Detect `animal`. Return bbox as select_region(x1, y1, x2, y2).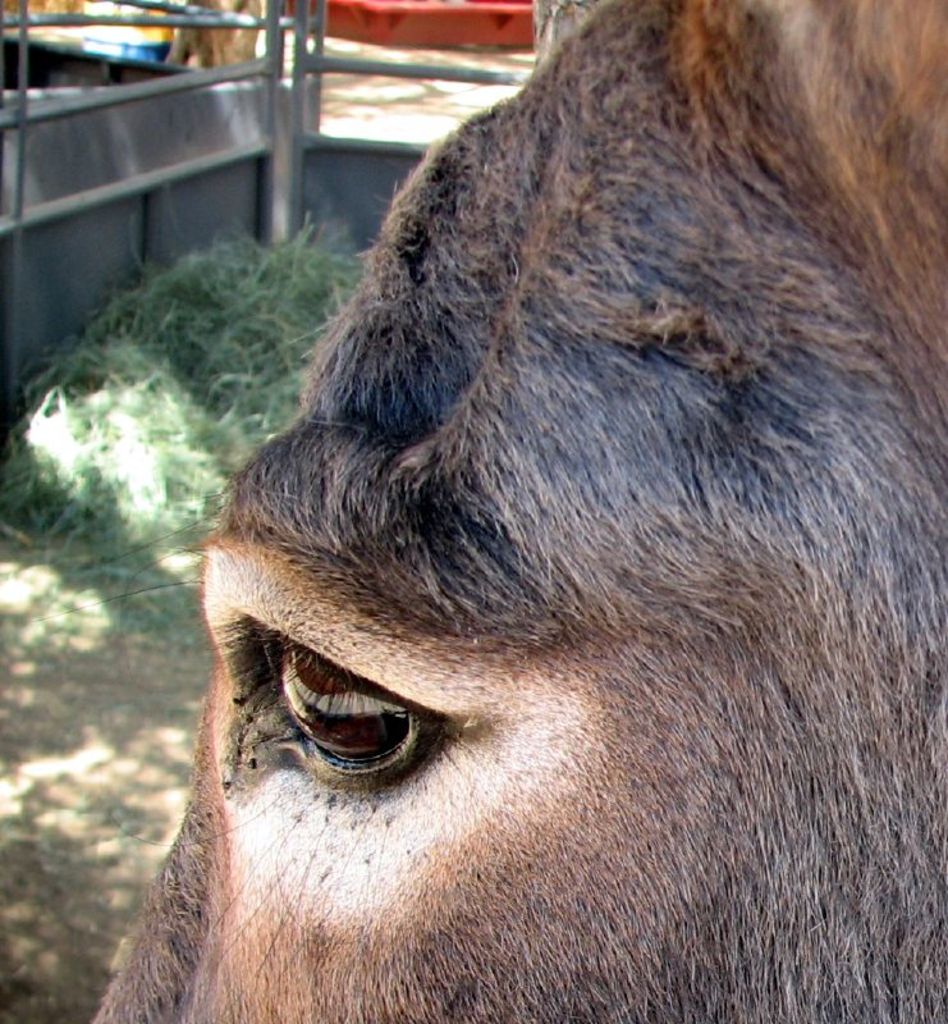
select_region(81, 0, 947, 1023).
